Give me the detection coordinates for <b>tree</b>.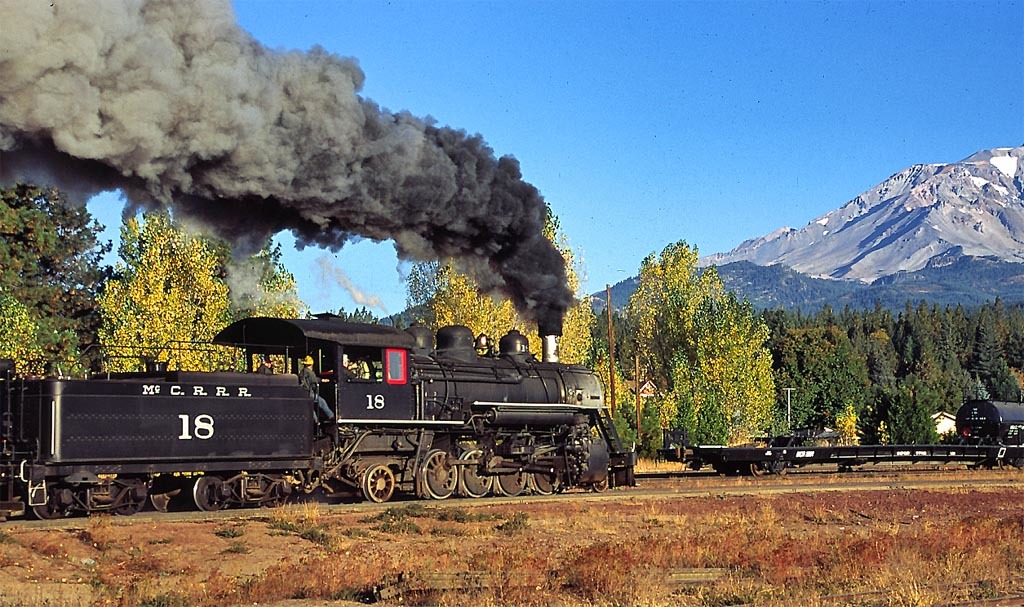
detection(96, 196, 238, 374).
